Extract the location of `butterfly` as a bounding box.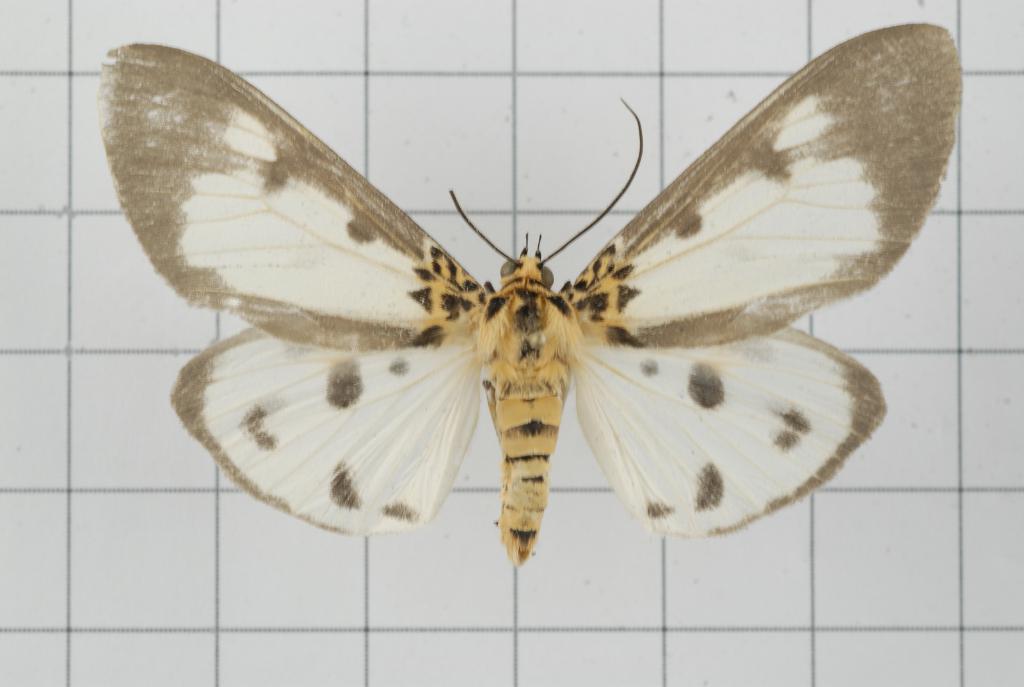
101,35,940,588.
